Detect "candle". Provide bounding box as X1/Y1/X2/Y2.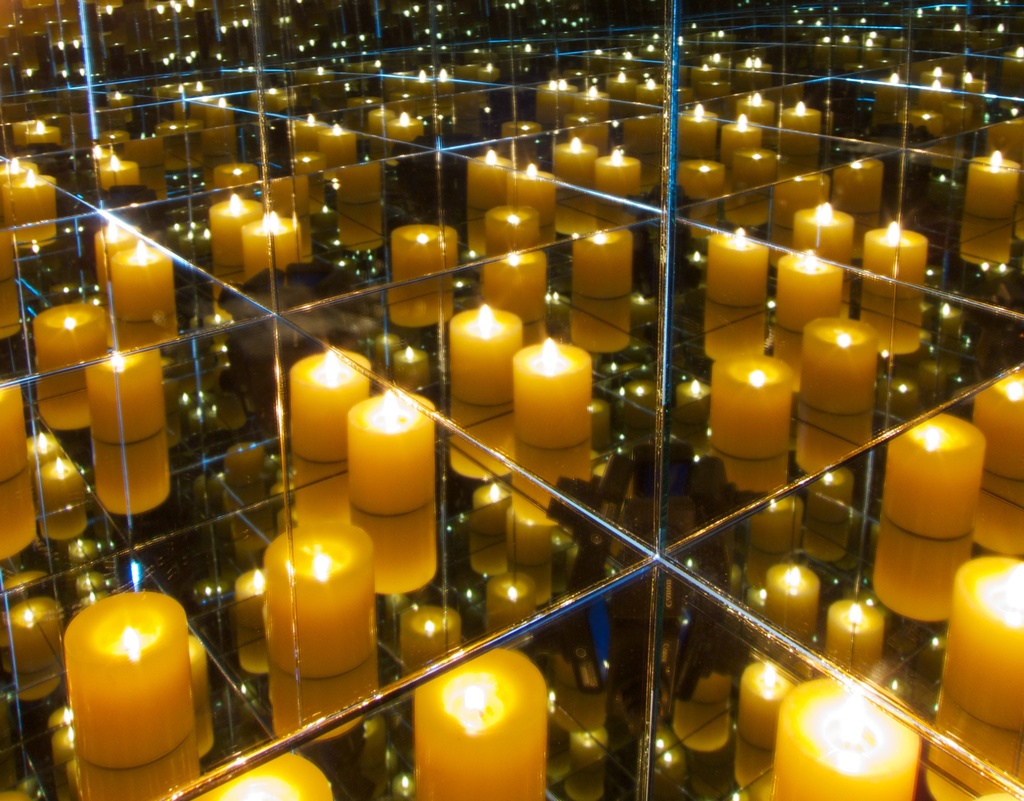
832/157/879/209.
